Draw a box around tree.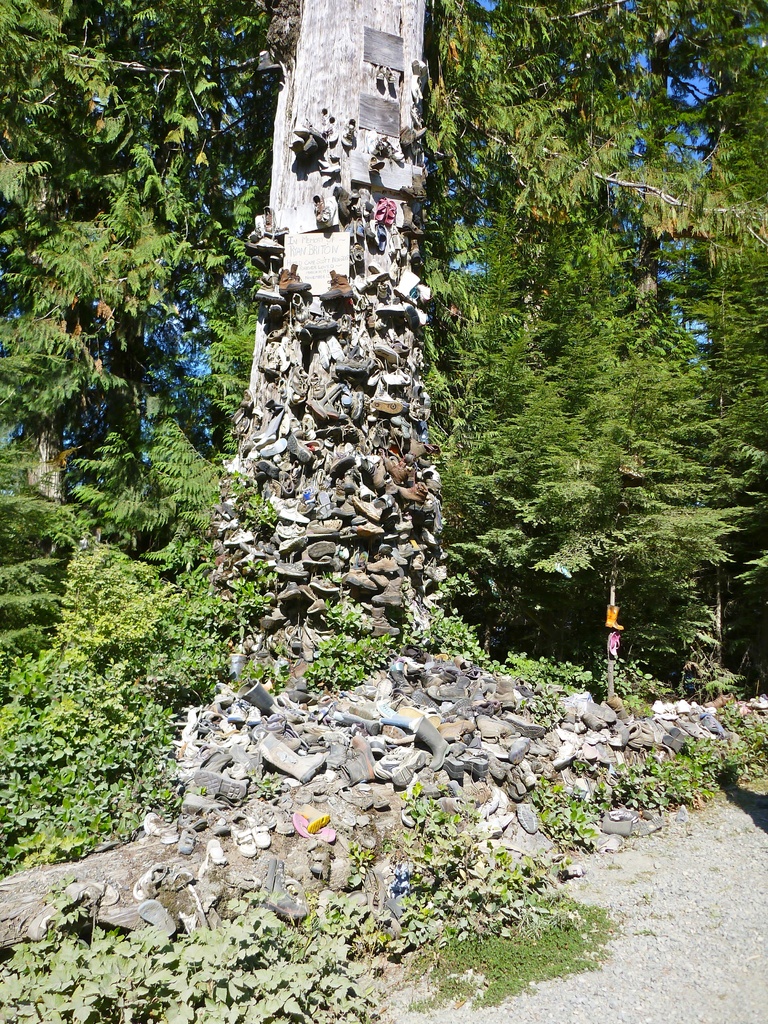
l=0, t=0, r=439, b=952.
